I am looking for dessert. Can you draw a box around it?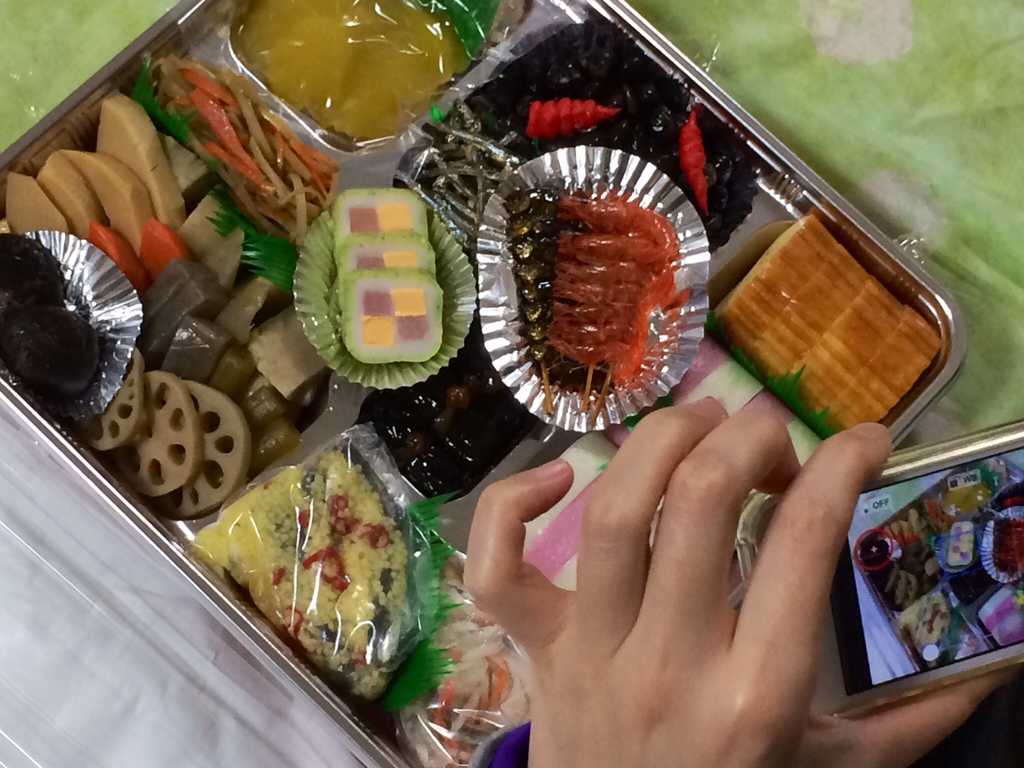
Sure, the bounding box is rect(0, 233, 108, 399).
